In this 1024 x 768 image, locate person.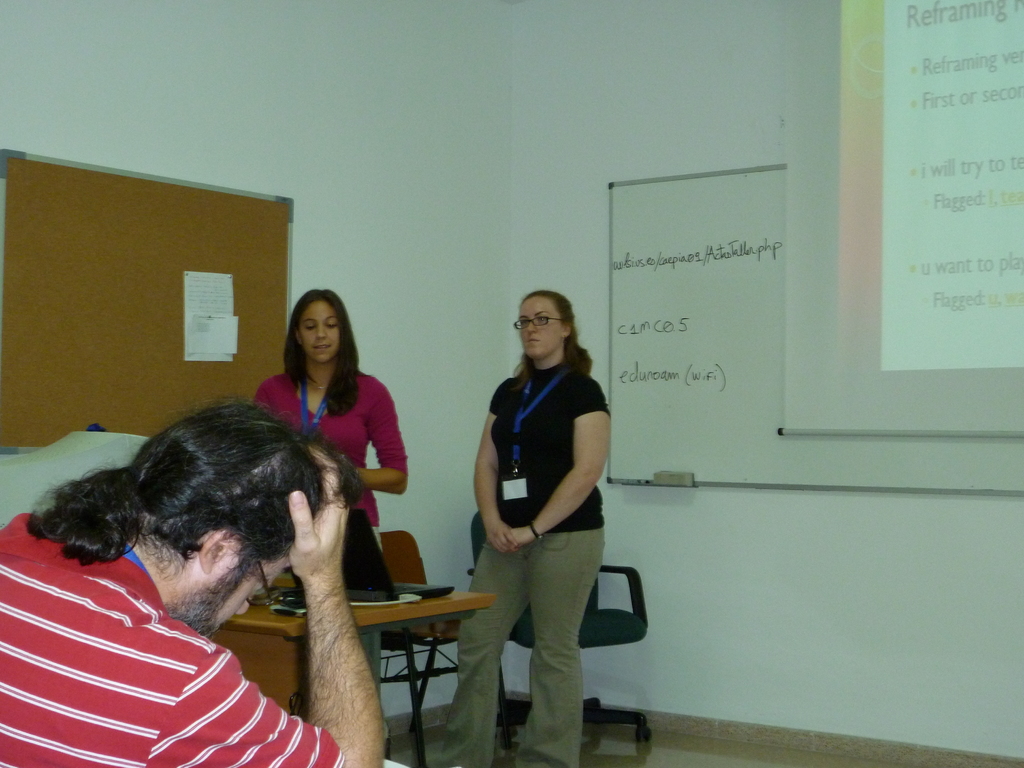
Bounding box: bbox=[458, 275, 624, 745].
